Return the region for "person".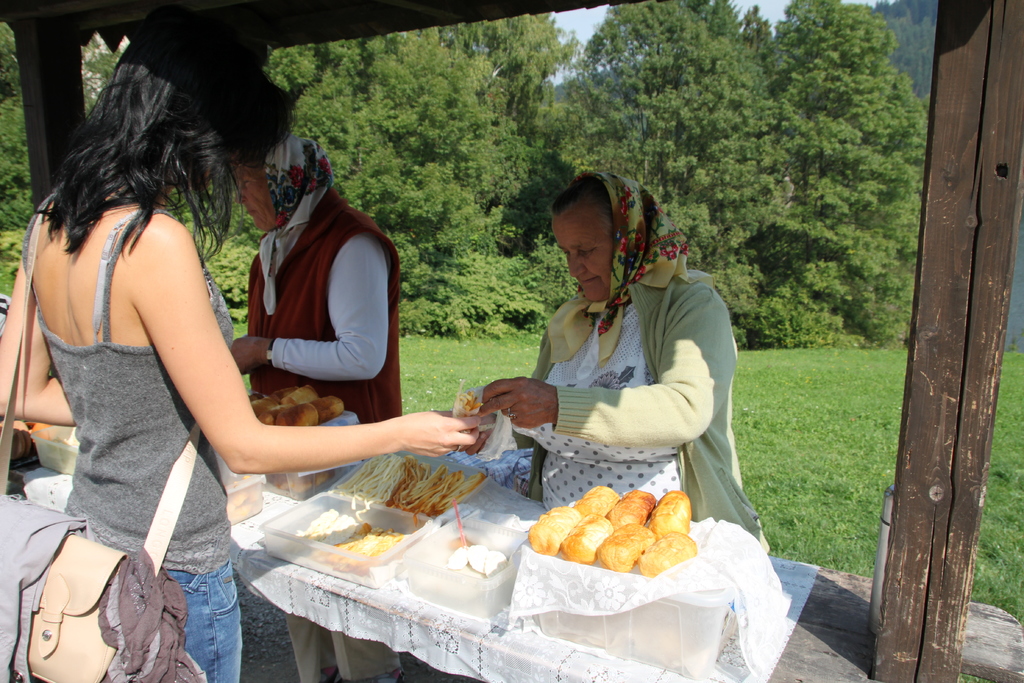
detection(509, 163, 724, 552).
